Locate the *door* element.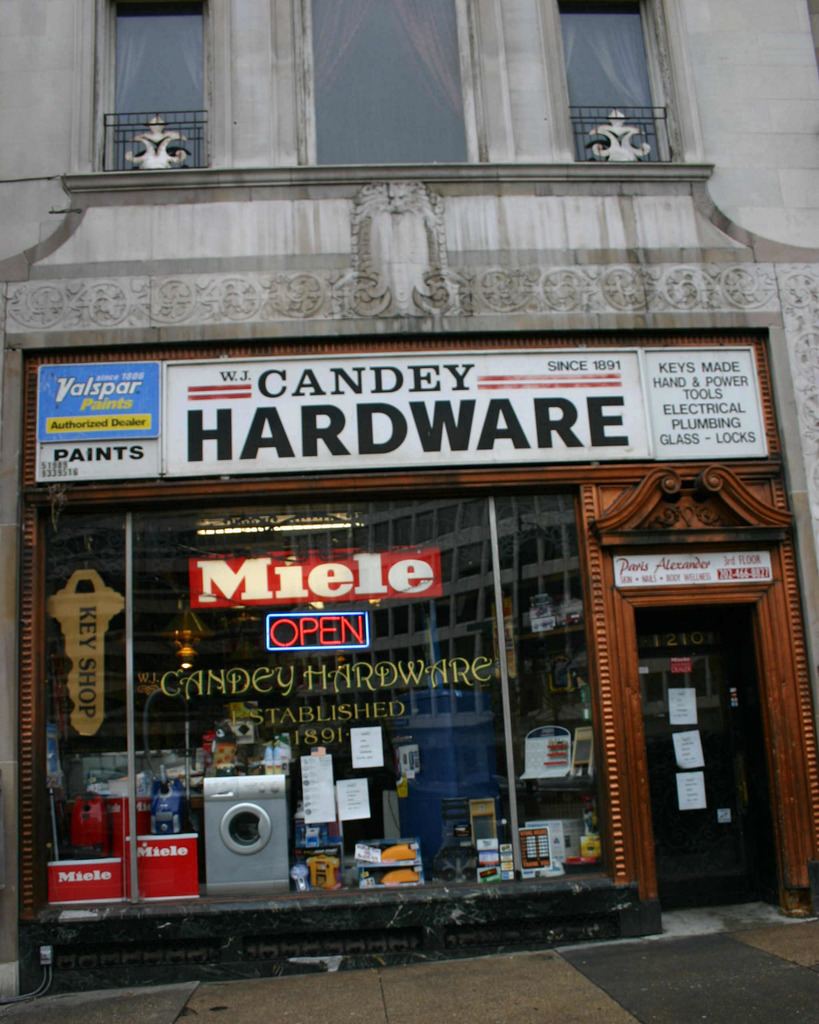
Element bbox: (622, 593, 784, 913).
